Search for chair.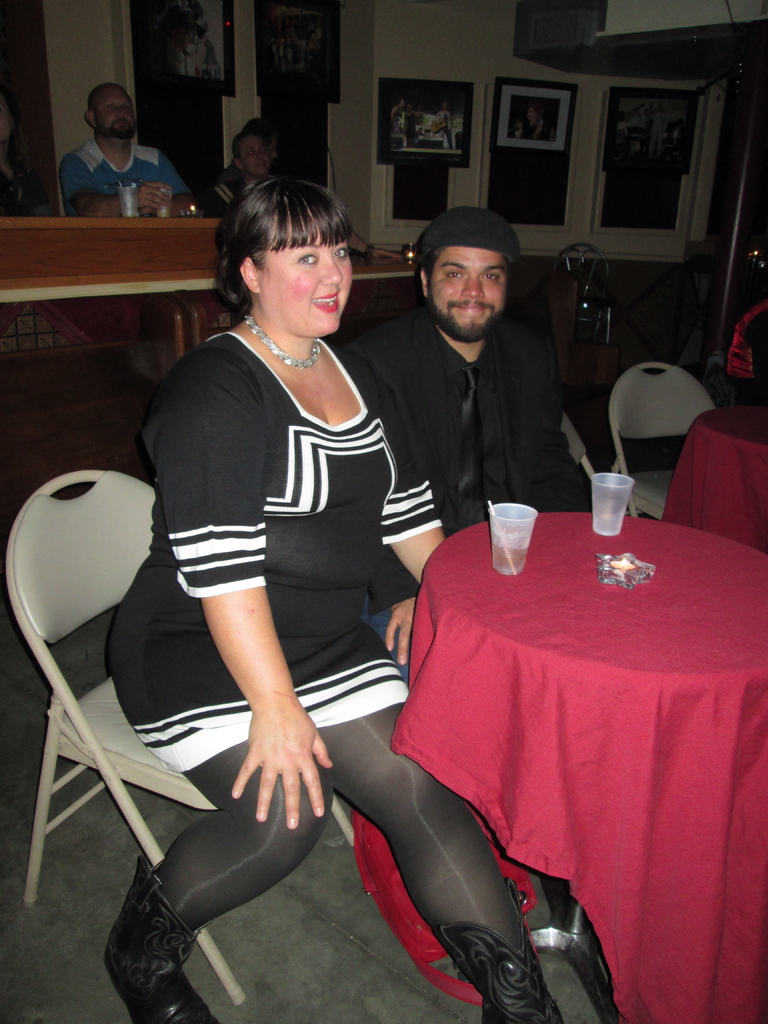
Found at x1=607 y1=358 x2=730 y2=522.
